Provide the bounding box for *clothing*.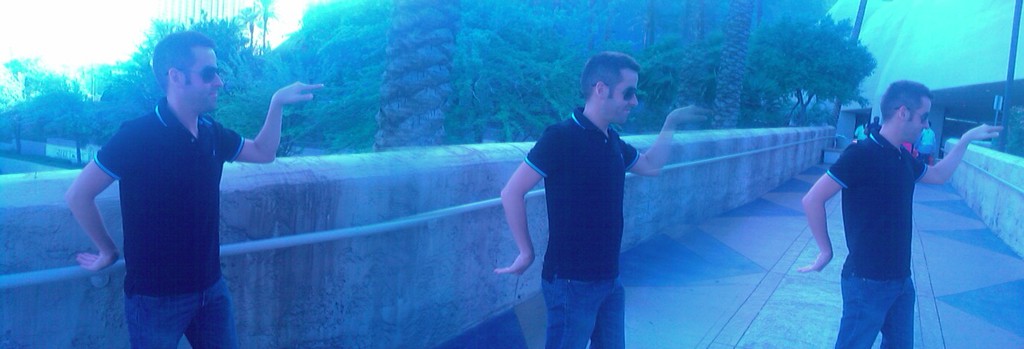
87, 103, 257, 348.
